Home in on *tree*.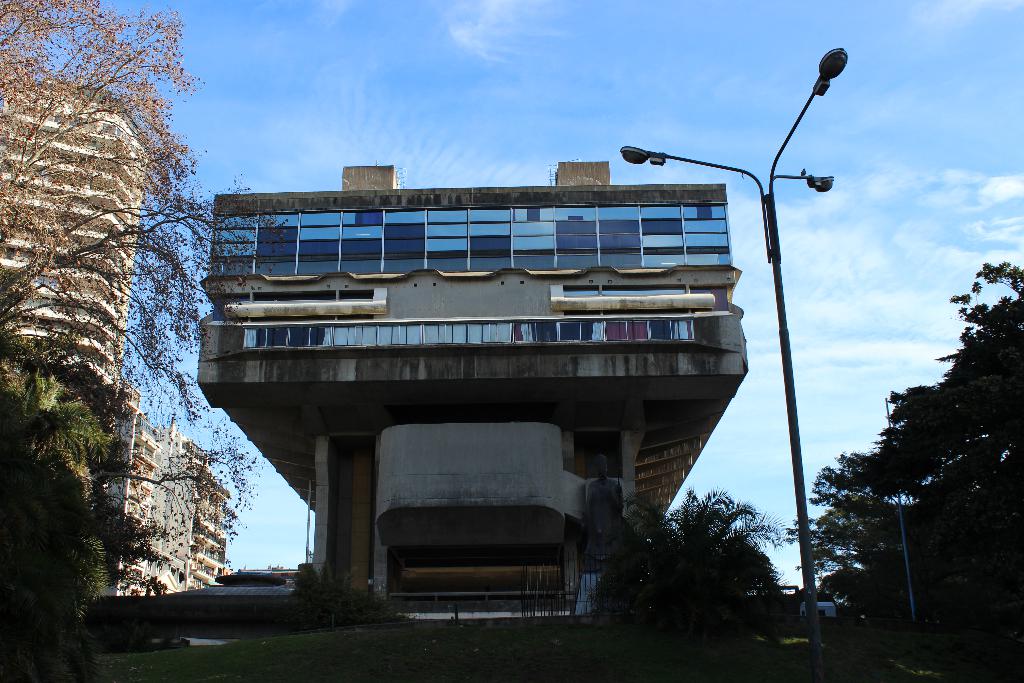
Homed in at [x1=796, y1=449, x2=887, y2=604].
